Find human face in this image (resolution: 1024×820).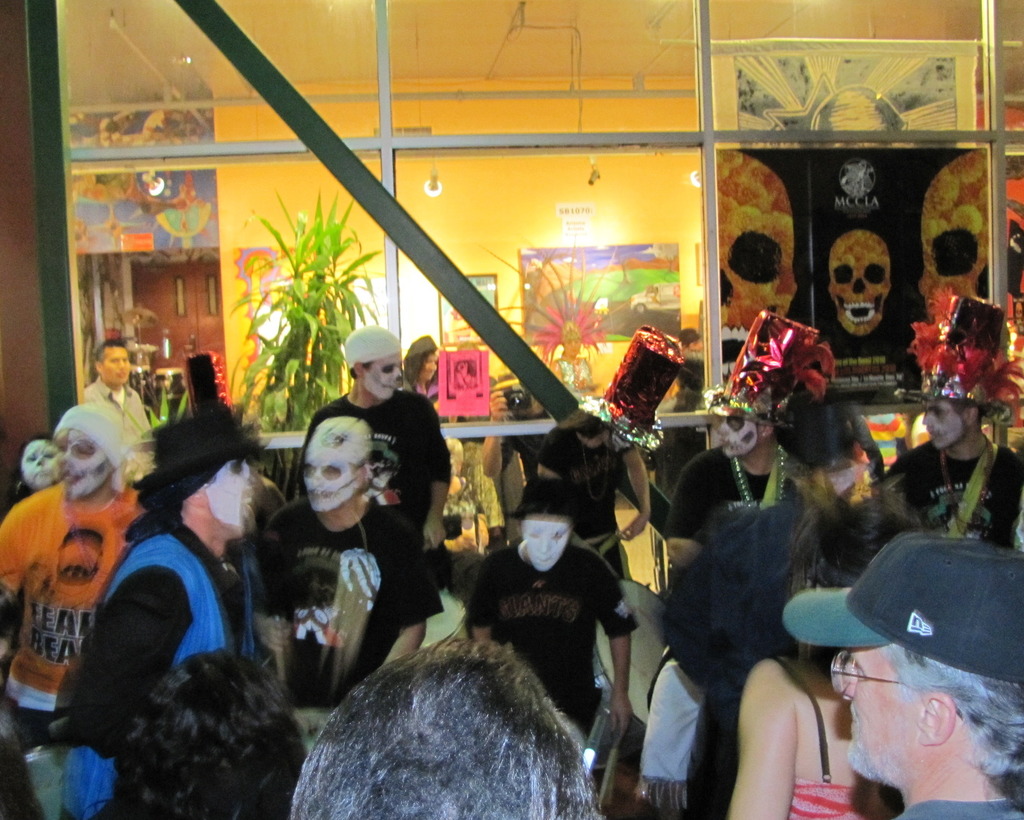
363/355/405/397.
